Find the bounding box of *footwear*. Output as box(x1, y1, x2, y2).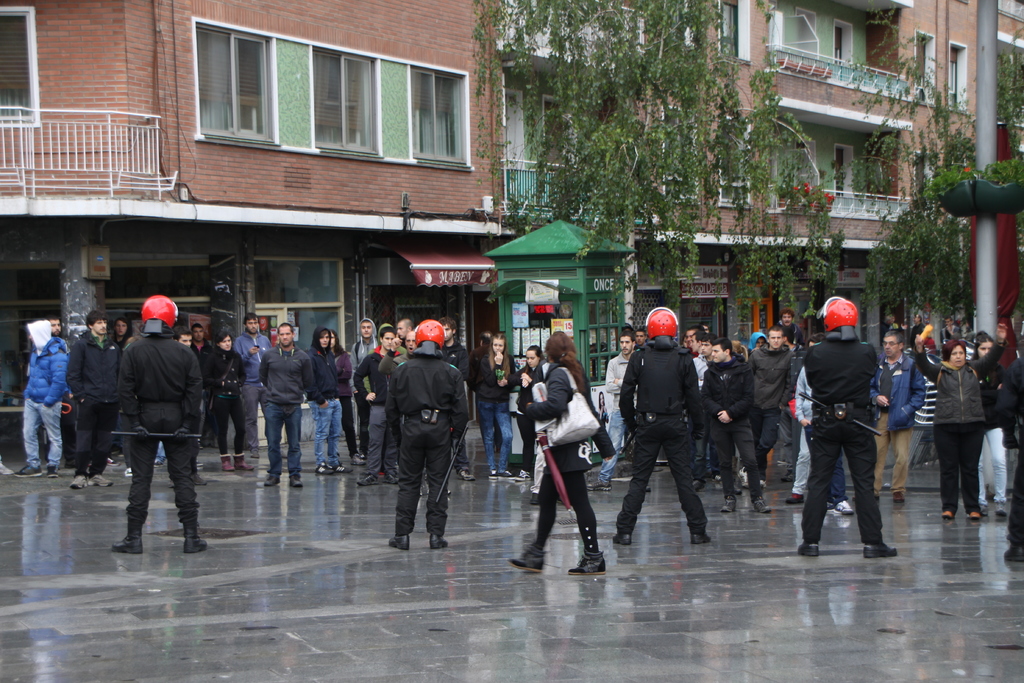
box(500, 474, 528, 479).
